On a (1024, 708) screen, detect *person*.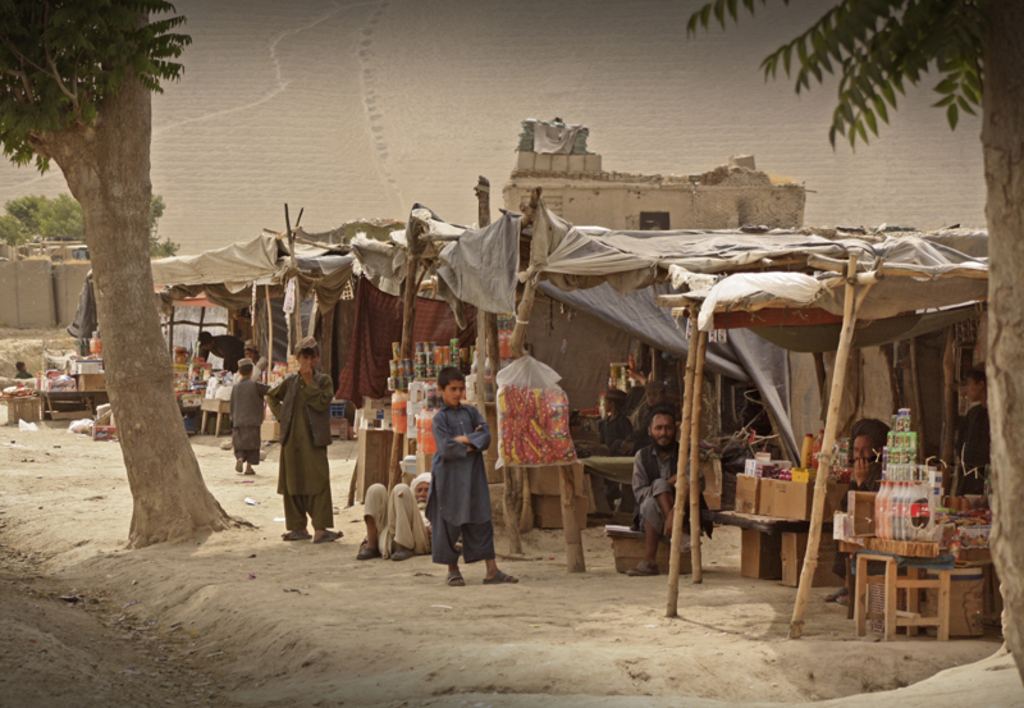
bbox(266, 333, 332, 544).
